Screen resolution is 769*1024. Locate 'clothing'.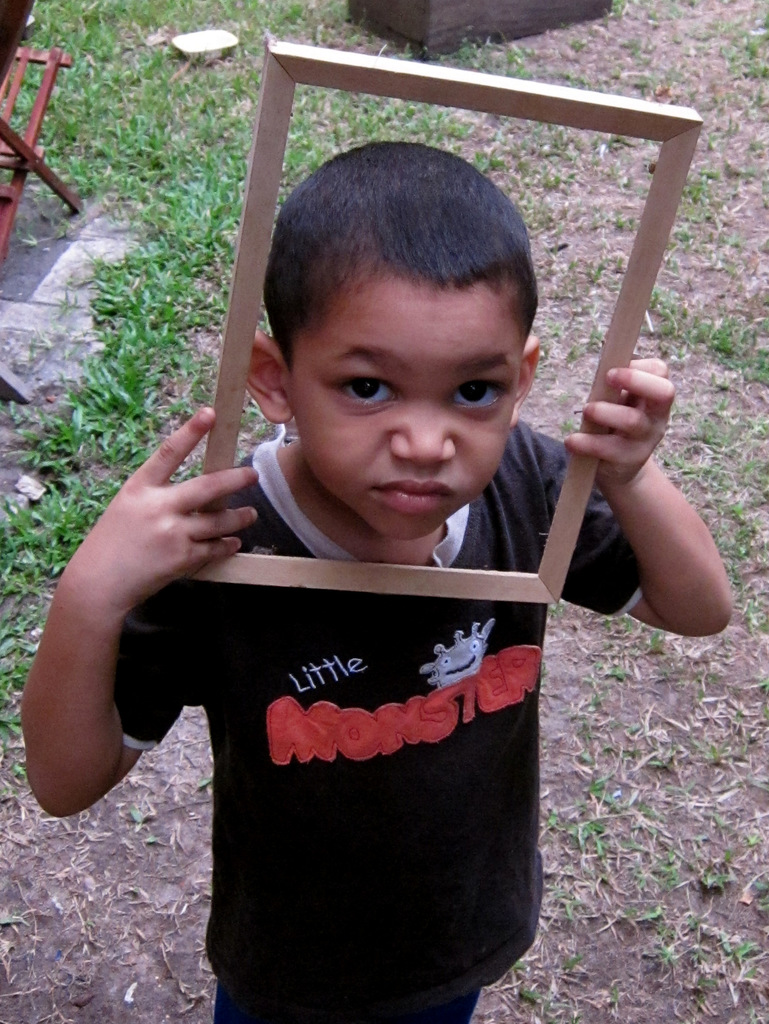
[left=69, top=489, right=590, bottom=996].
